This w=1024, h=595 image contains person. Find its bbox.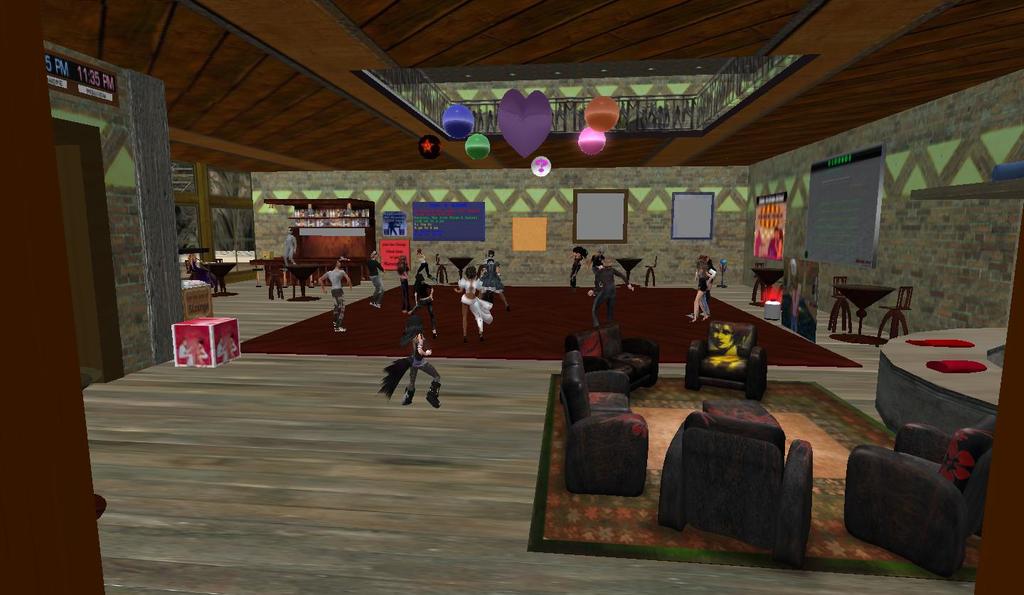
689 259 715 323.
